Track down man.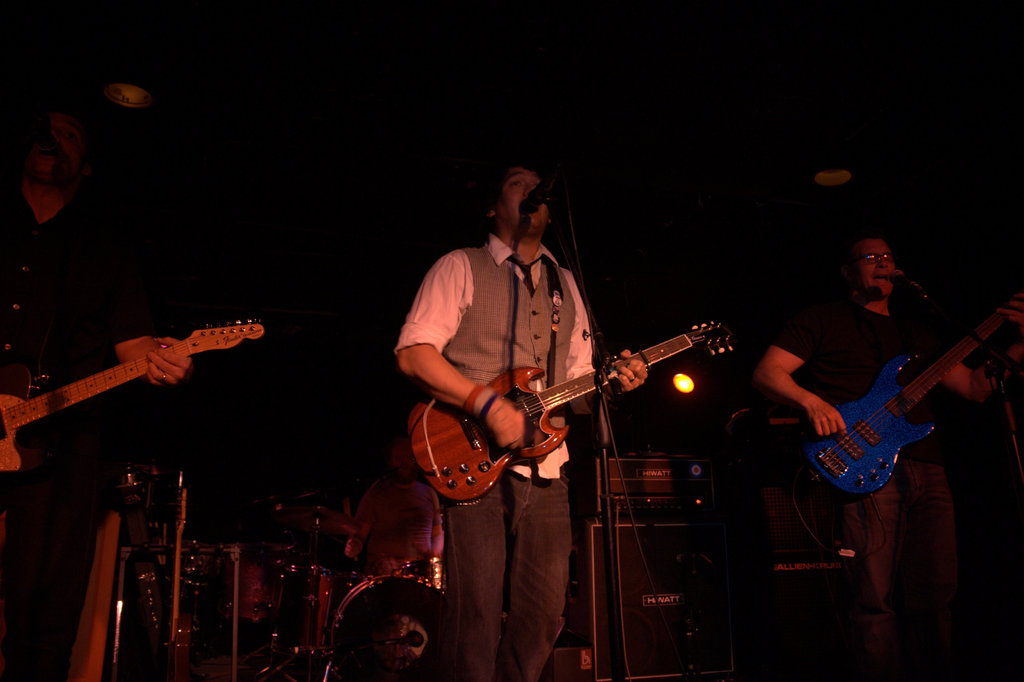
Tracked to <region>0, 110, 190, 681</region>.
